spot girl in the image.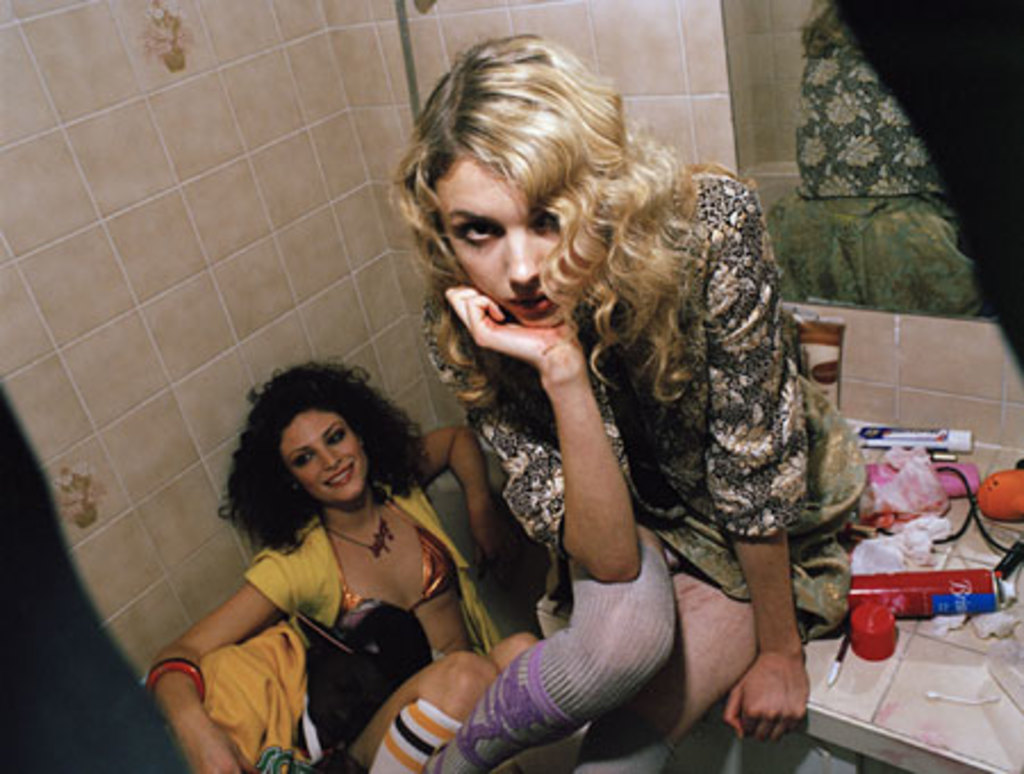
girl found at bbox=[139, 353, 551, 772].
